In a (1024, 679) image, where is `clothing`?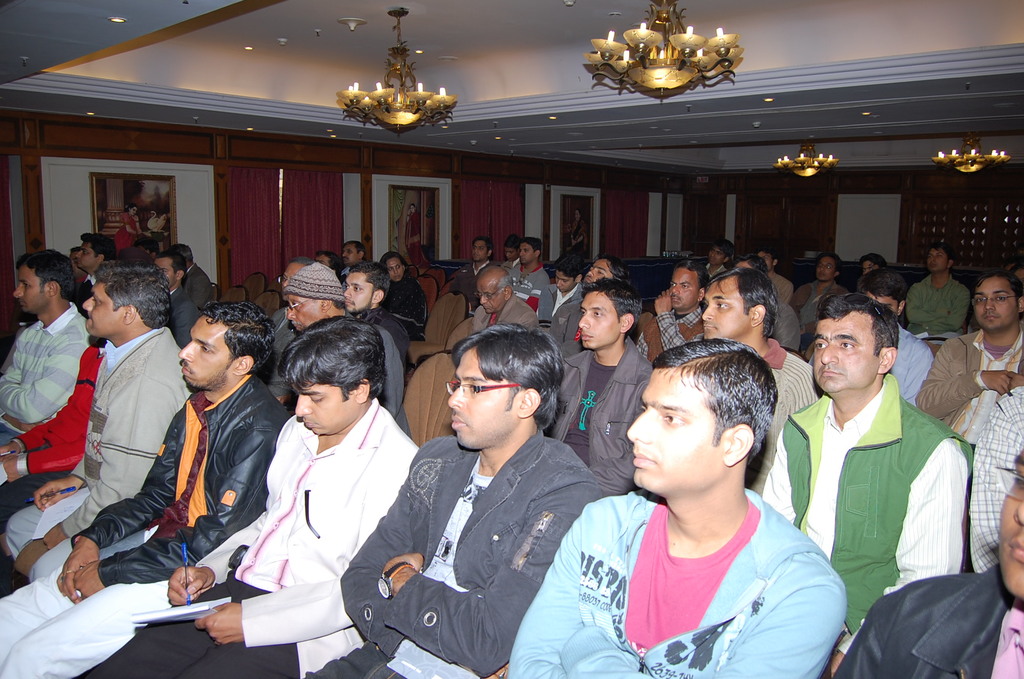
l=543, t=286, r=599, b=346.
